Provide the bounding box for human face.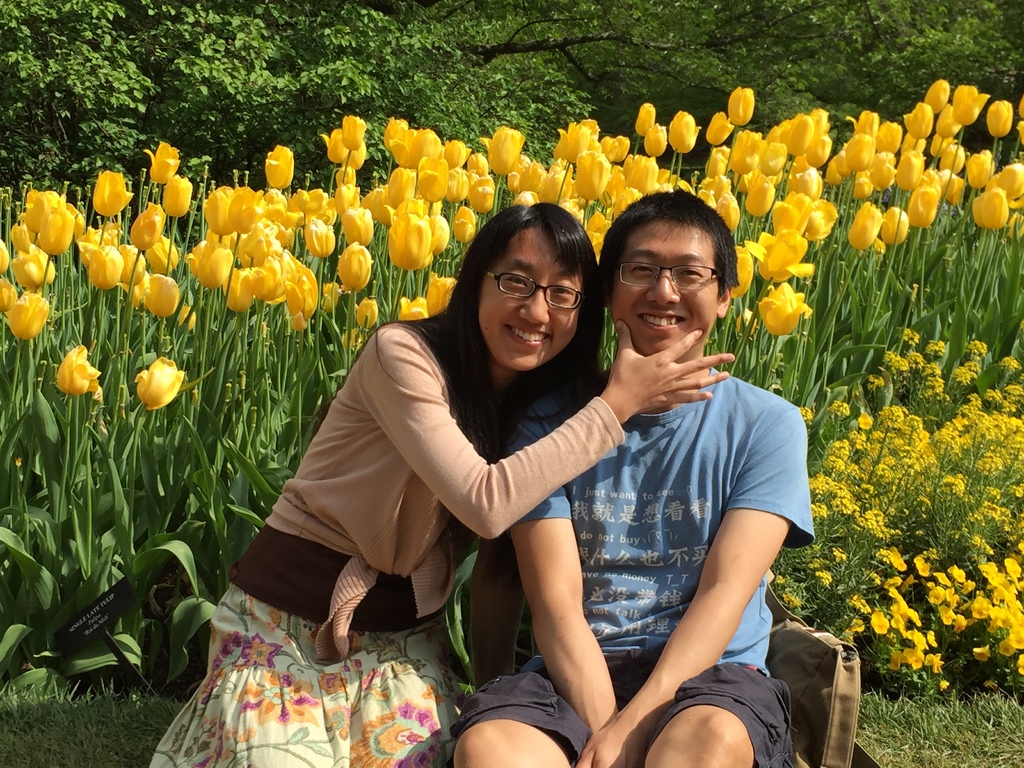
475/225/579/362.
